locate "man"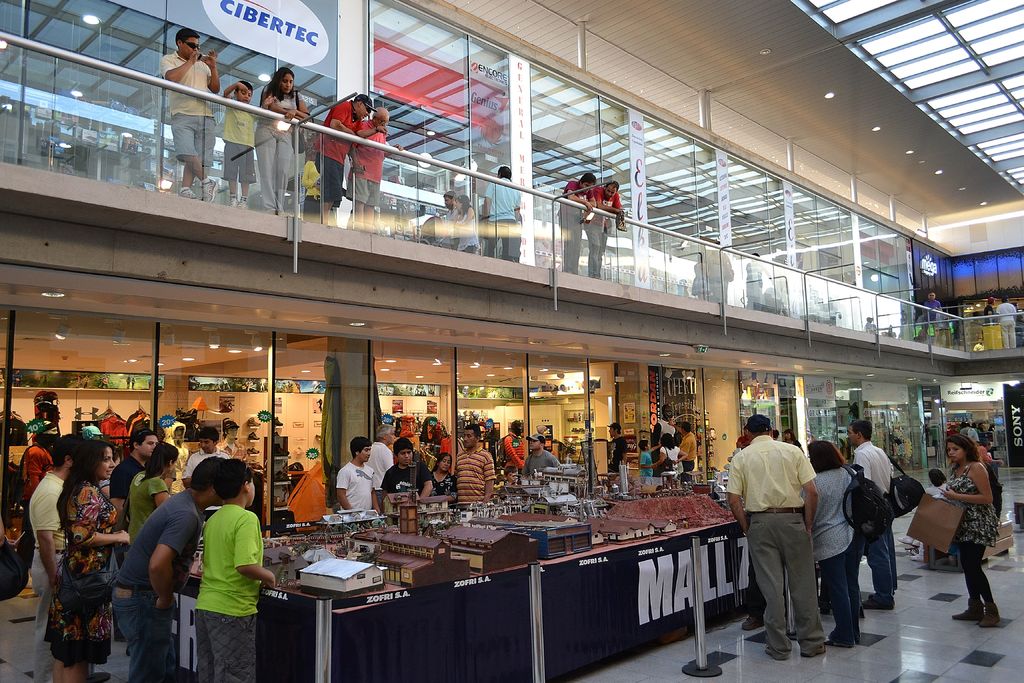
561,172,596,270
